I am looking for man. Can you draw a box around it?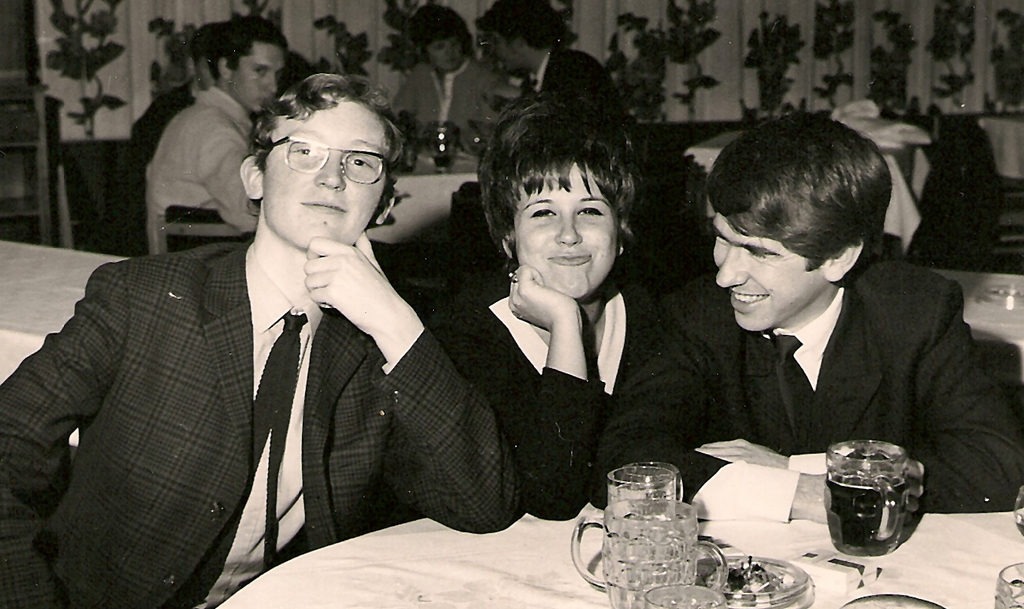
Sure, the bounding box is l=148, t=25, r=293, b=243.
